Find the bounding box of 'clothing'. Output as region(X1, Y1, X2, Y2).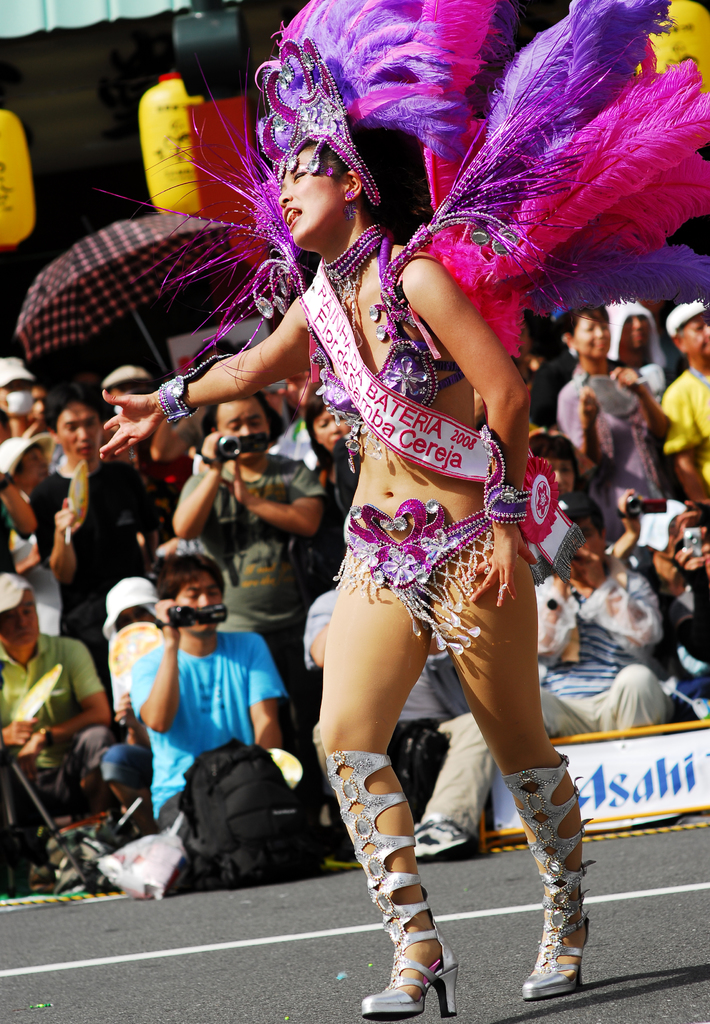
region(35, 440, 157, 643).
